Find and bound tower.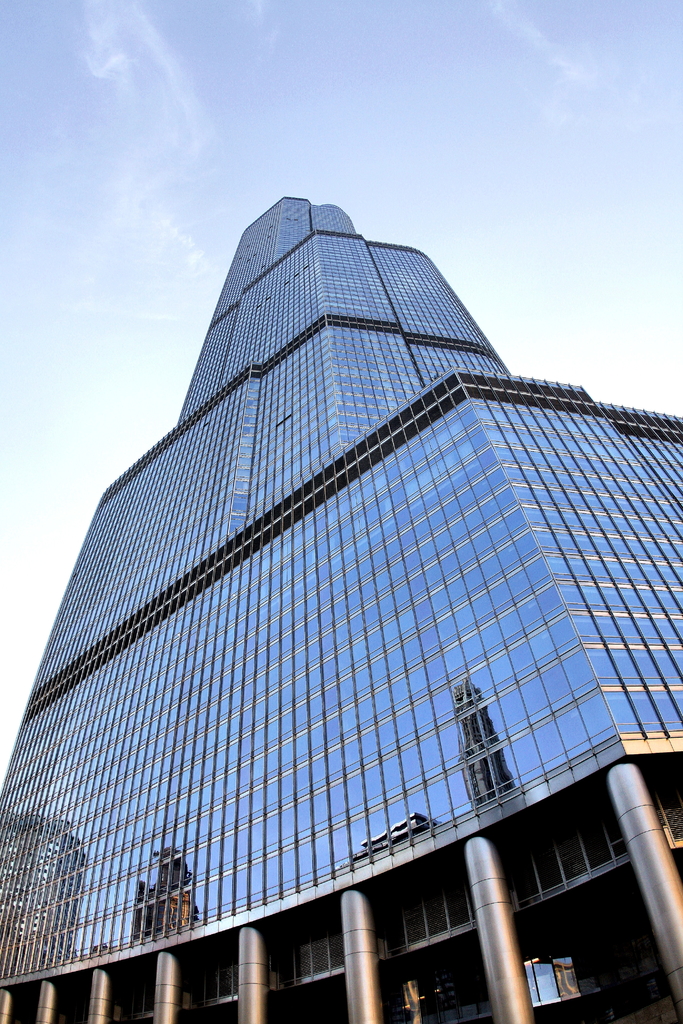
Bound: {"x1": 29, "y1": 168, "x2": 641, "y2": 975}.
